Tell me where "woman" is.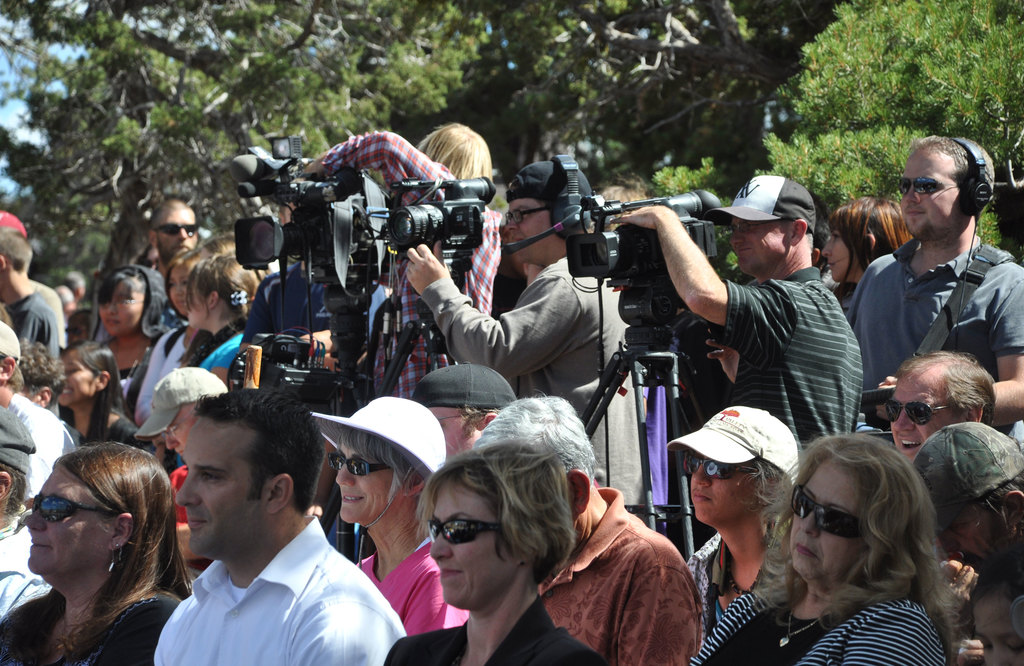
"woman" is at 664:404:796:643.
